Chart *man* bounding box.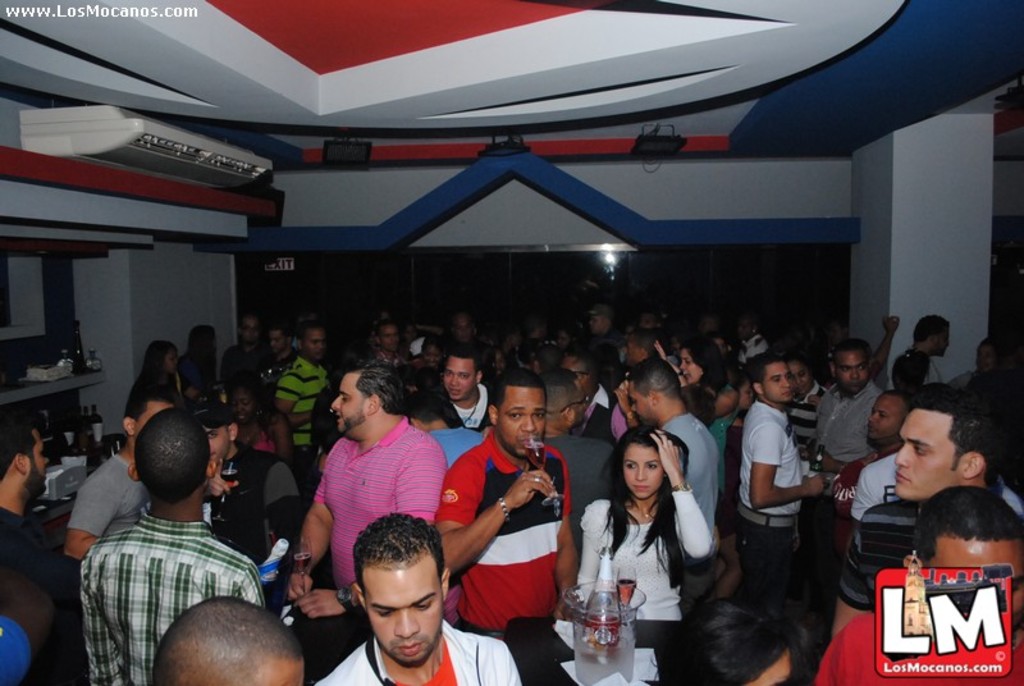
Charted: [x1=557, y1=343, x2=623, y2=451].
